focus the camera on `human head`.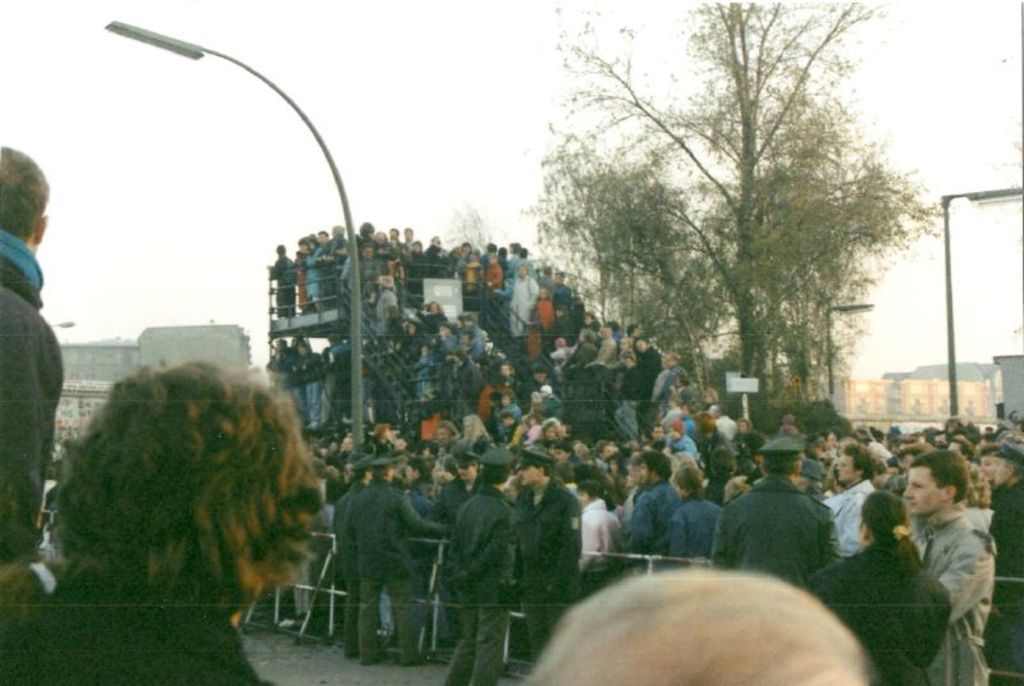
Focus region: {"left": 535, "top": 417, "right": 562, "bottom": 443}.
